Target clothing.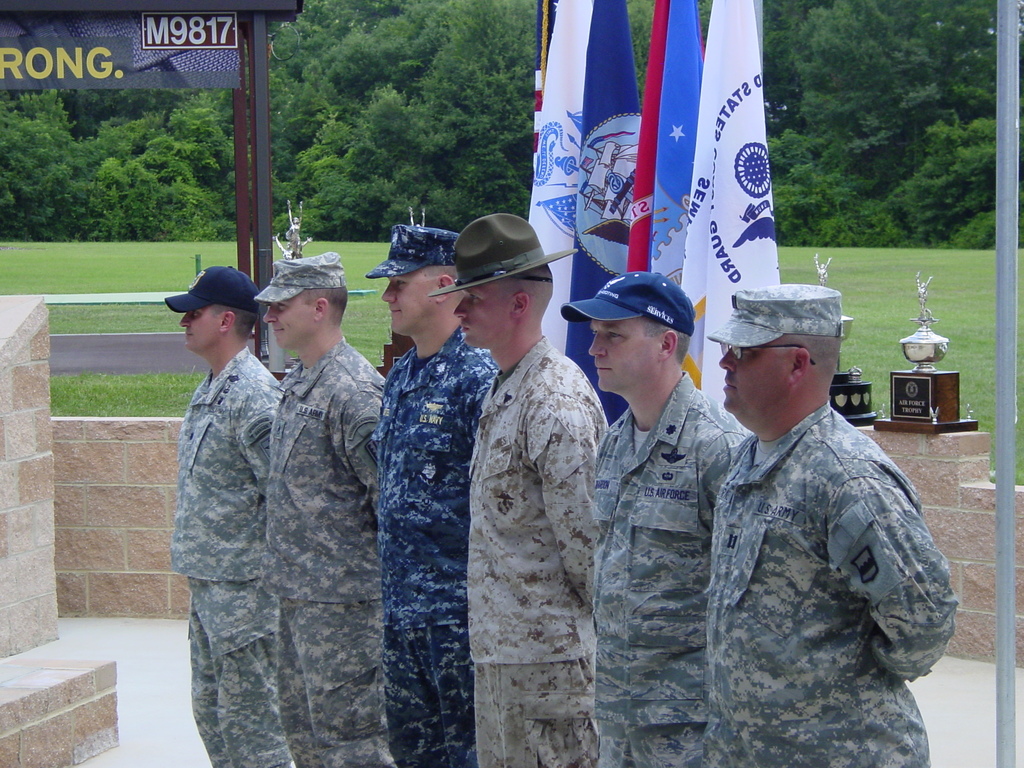
Target region: region(383, 347, 522, 767).
